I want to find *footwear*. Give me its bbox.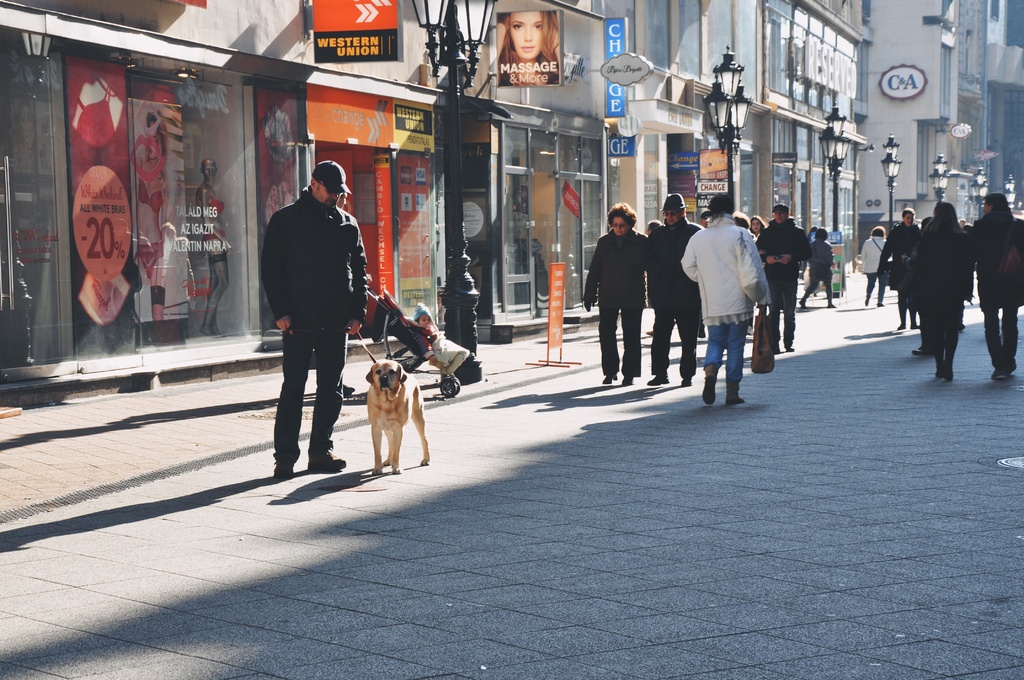
[left=786, top=344, right=796, bottom=355].
